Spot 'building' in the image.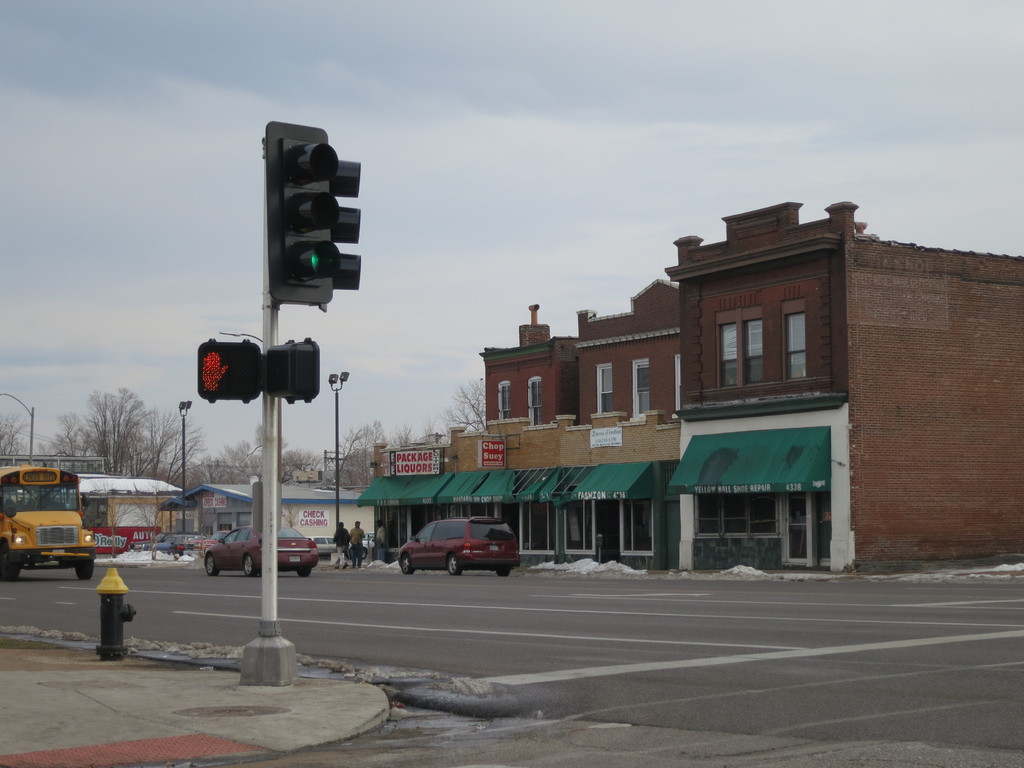
'building' found at pyautogui.locateOnScreen(360, 200, 1023, 569).
